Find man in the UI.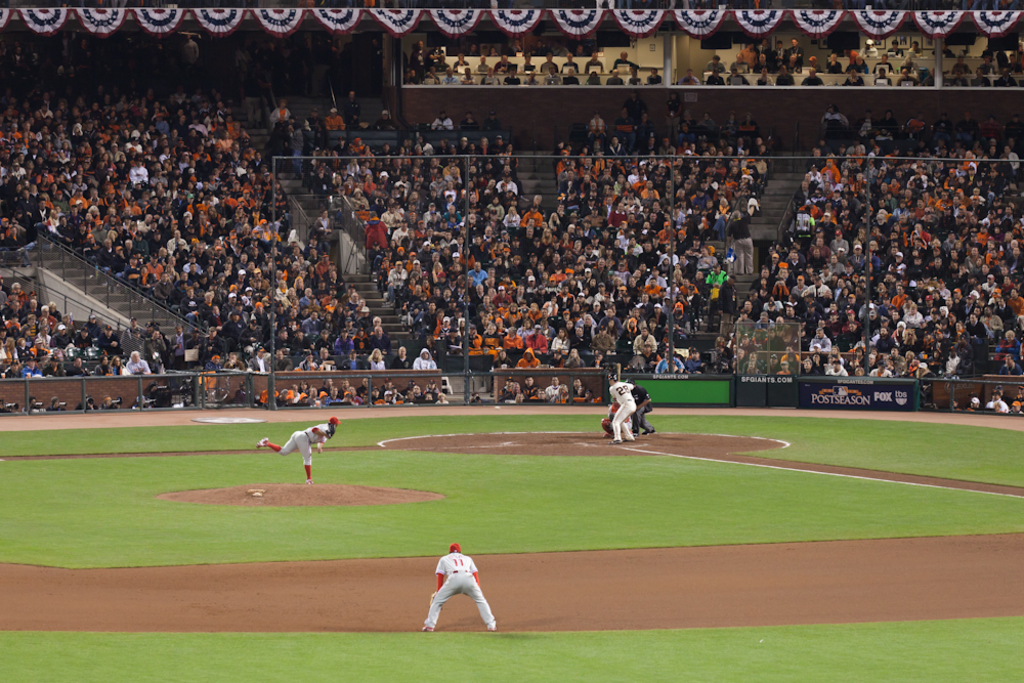
UI element at bbox(323, 108, 346, 131).
